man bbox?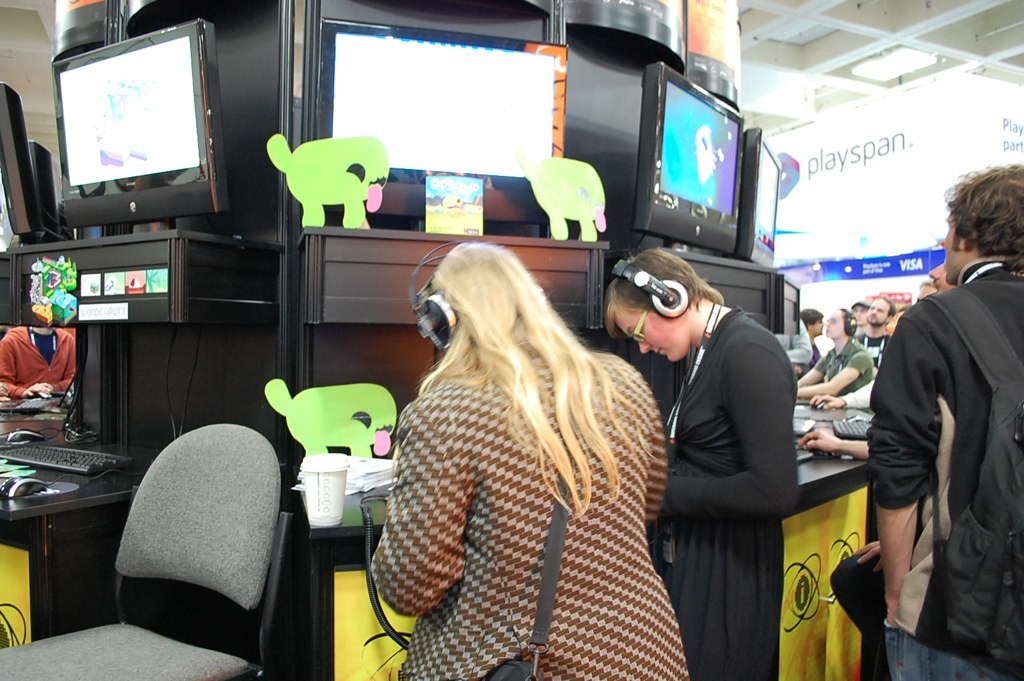
(x1=855, y1=161, x2=1016, y2=680)
